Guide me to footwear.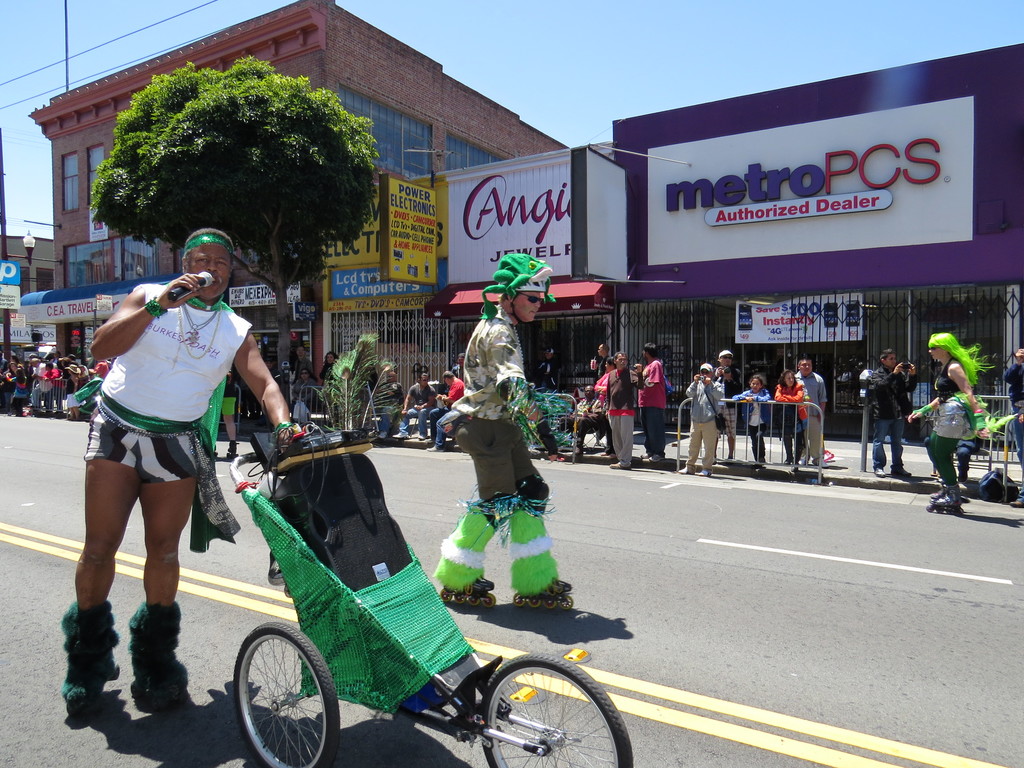
Guidance: locate(697, 466, 714, 477).
